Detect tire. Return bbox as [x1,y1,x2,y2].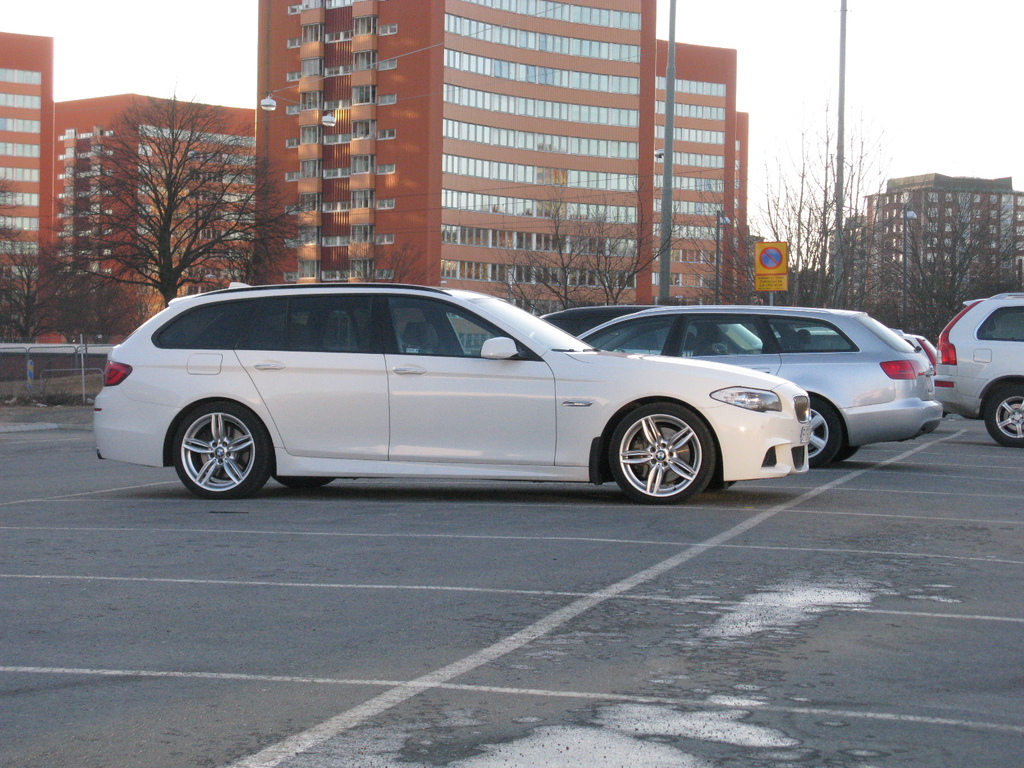
[706,477,734,493].
